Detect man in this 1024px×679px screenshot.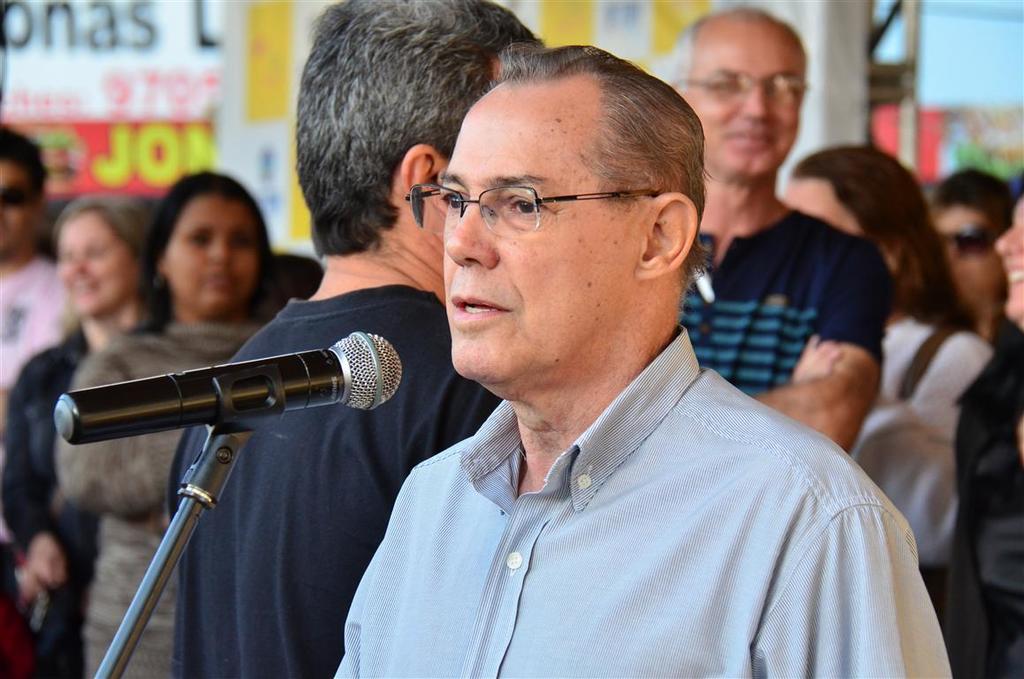
Detection: bbox=(929, 164, 1008, 340).
